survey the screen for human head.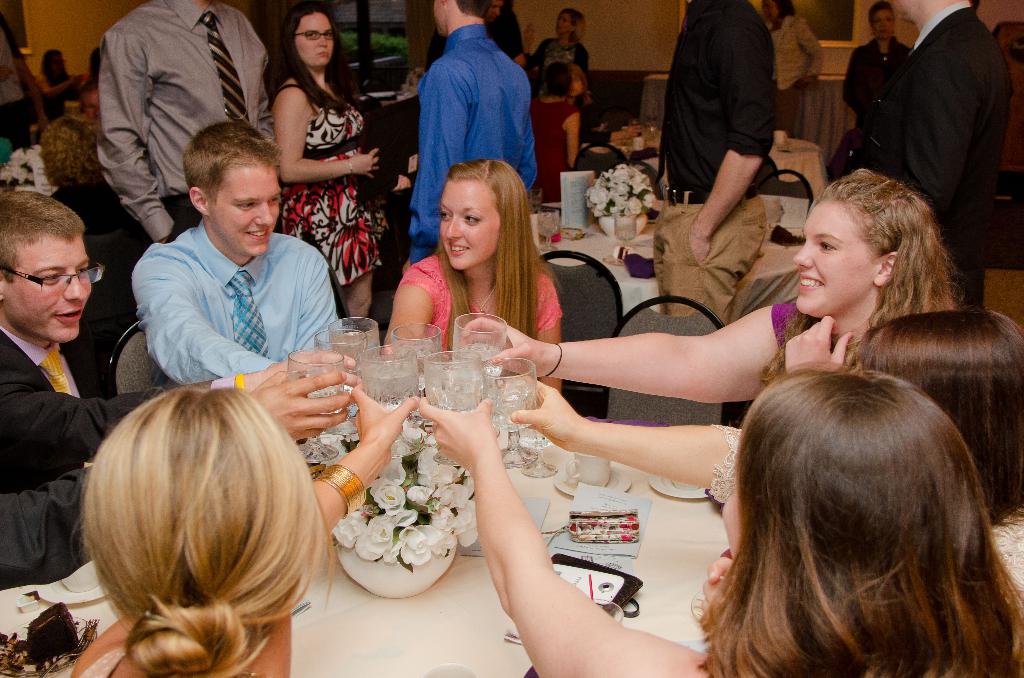
Survey found: locate(762, 0, 794, 26).
